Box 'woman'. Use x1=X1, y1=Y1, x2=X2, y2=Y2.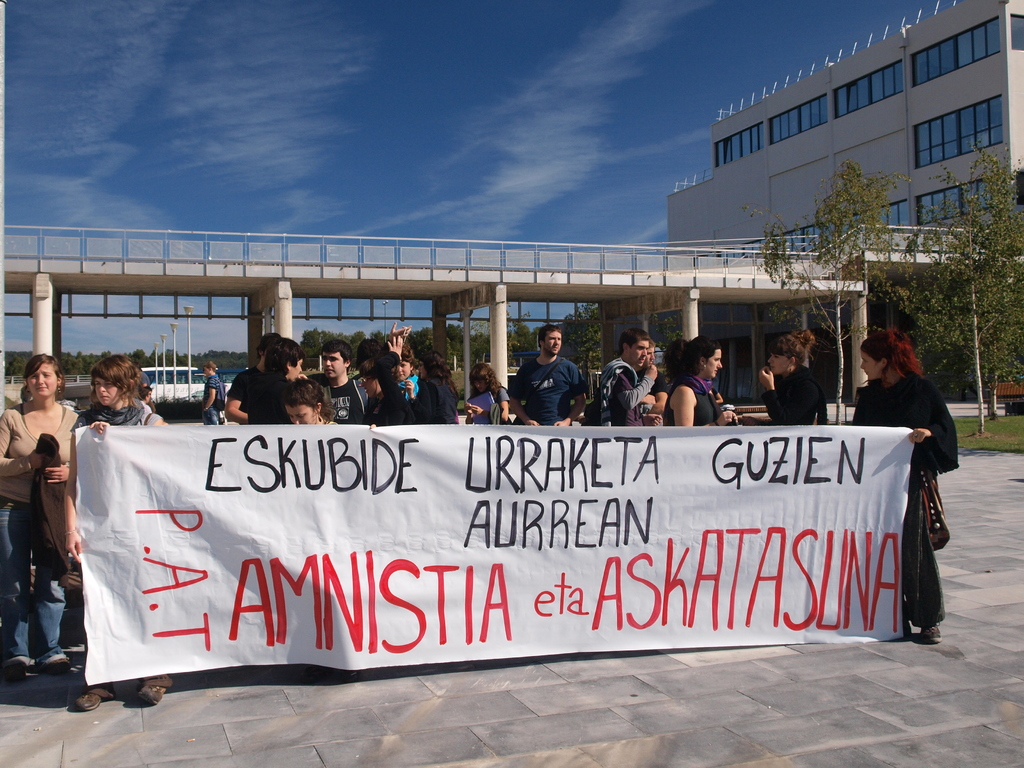
x1=0, y1=355, x2=87, y2=676.
